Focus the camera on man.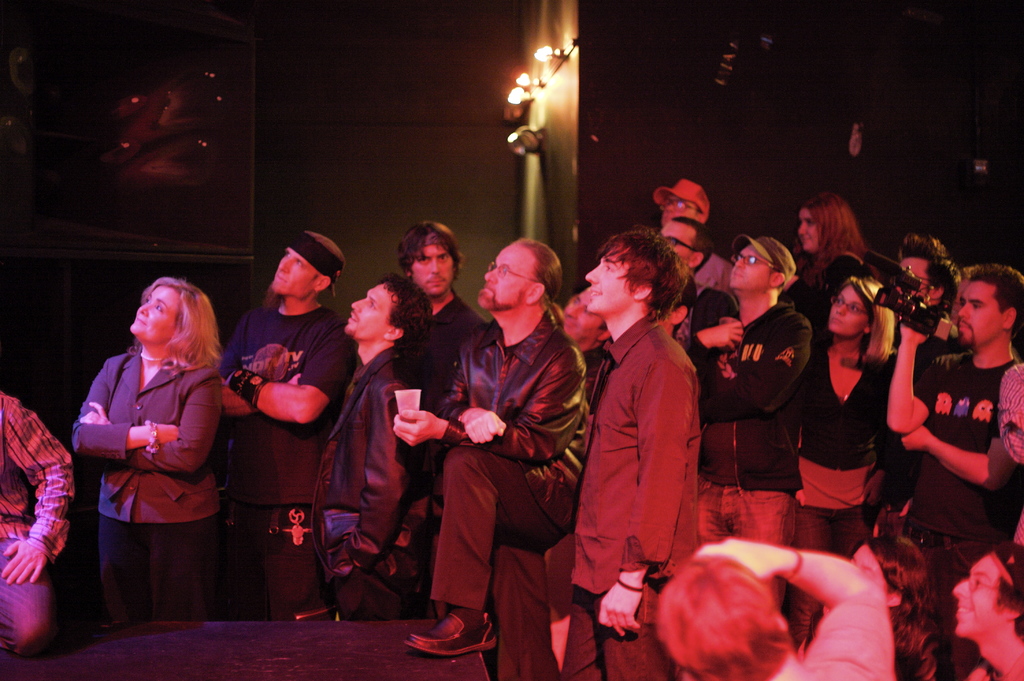
Focus region: BBox(206, 228, 362, 625).
